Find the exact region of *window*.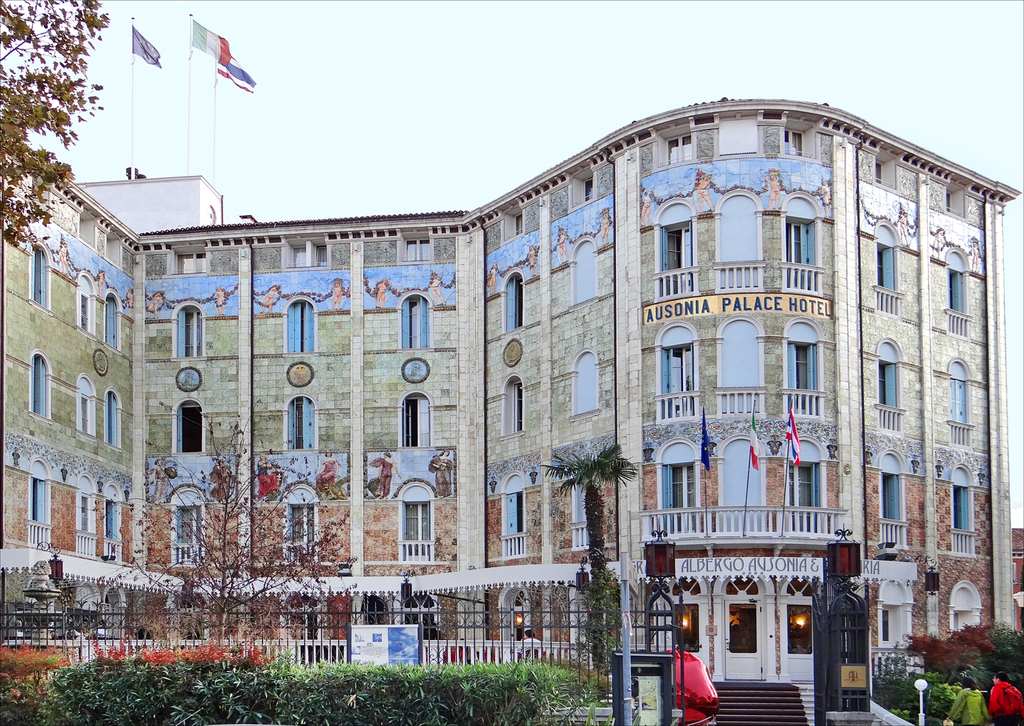
Exact region: x1=943 y1=188 x2=958 y2=214.
